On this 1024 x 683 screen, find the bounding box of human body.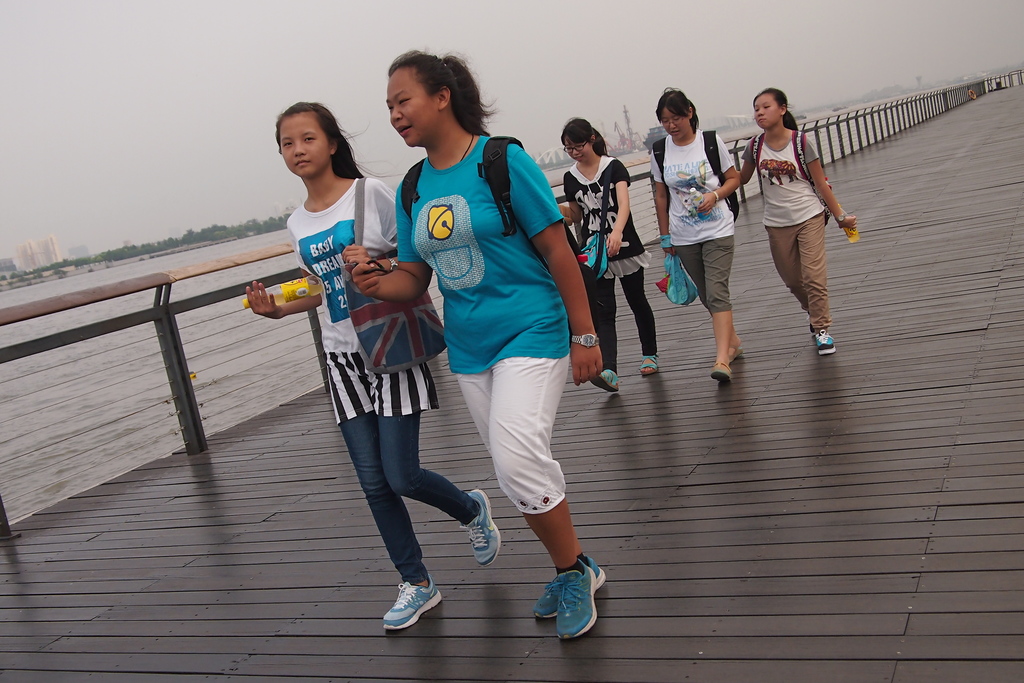
Bounding box: rect(558, 119, 656, 395).
